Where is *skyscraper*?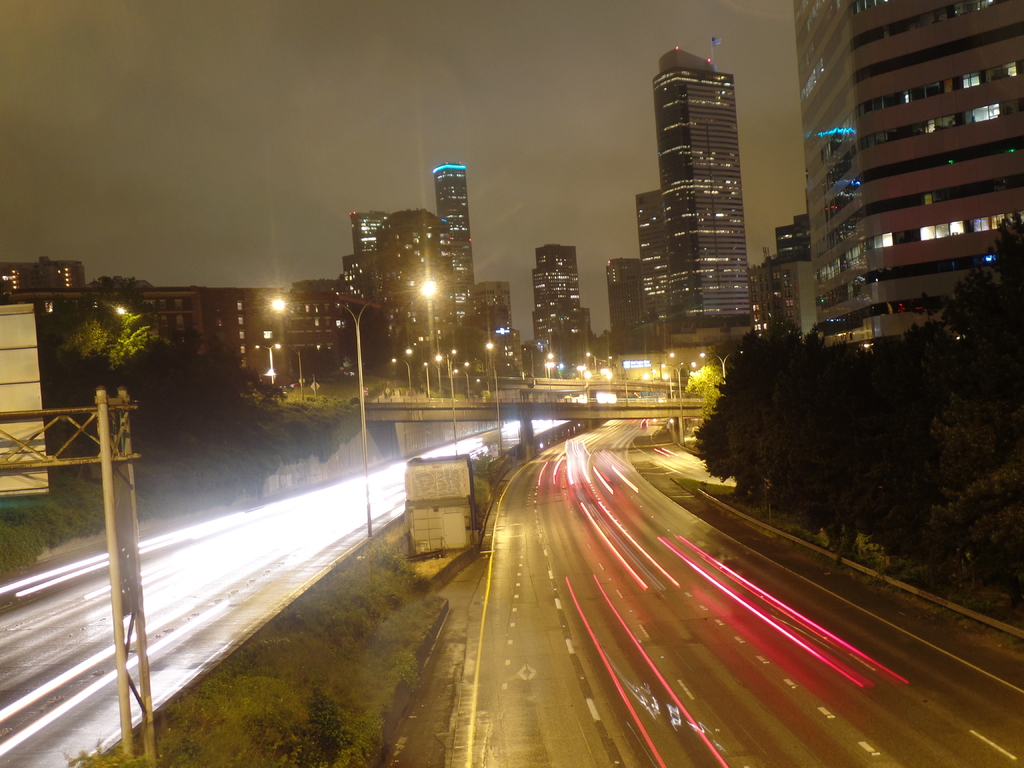
locate(350, 209, 388, 307).
